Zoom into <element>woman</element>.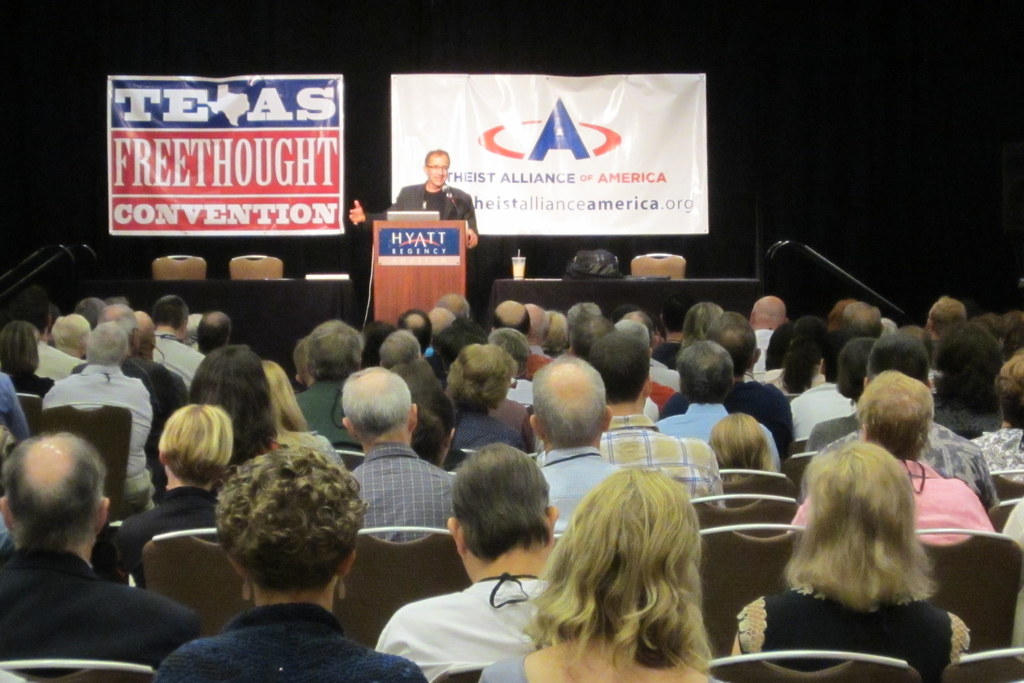
Zoom target: (1,320,56,410).
